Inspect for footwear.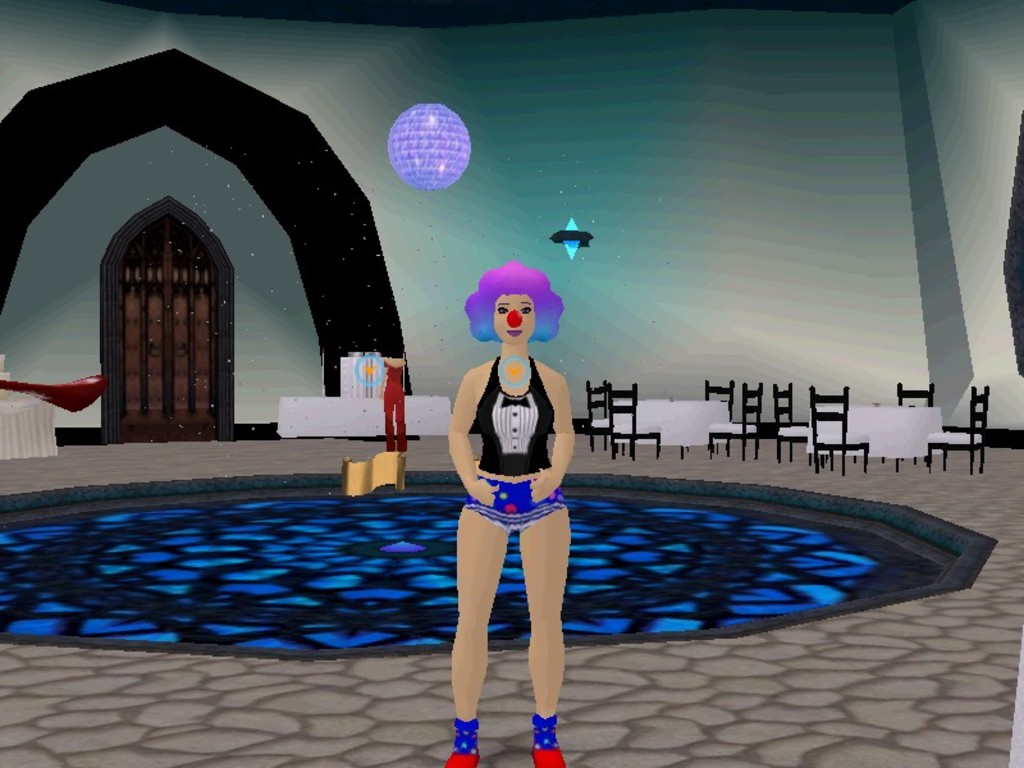
Inspection: region(529, 735, 564, 767).
